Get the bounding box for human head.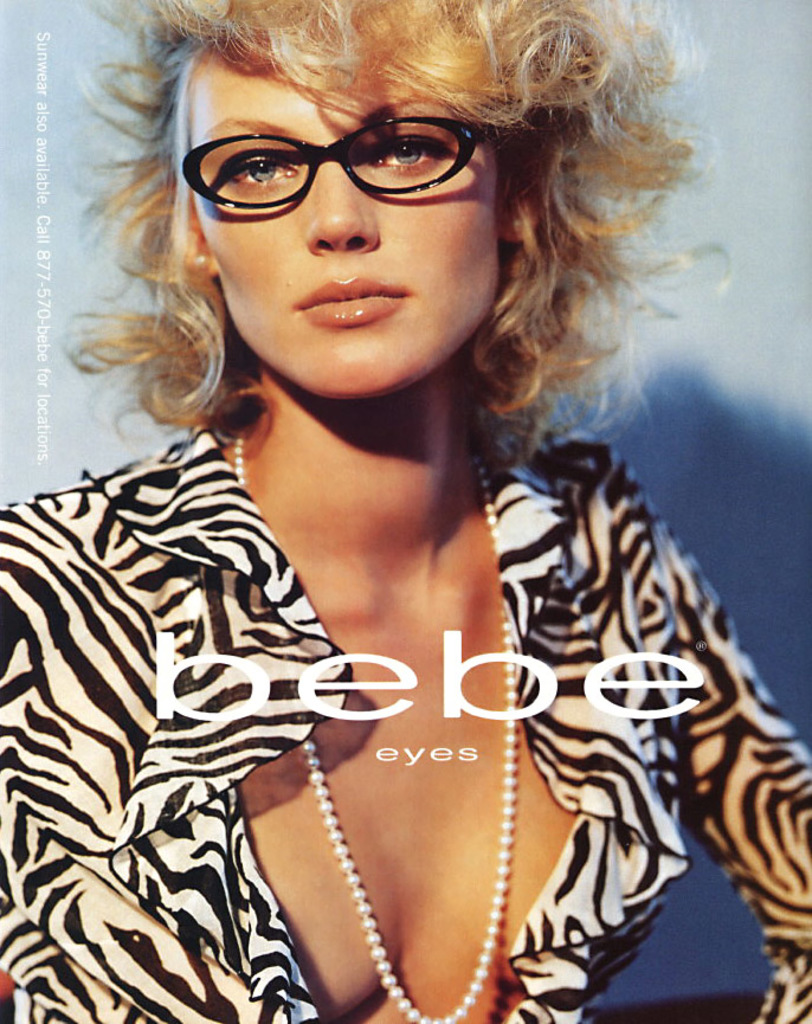
(152,31,560,418).
